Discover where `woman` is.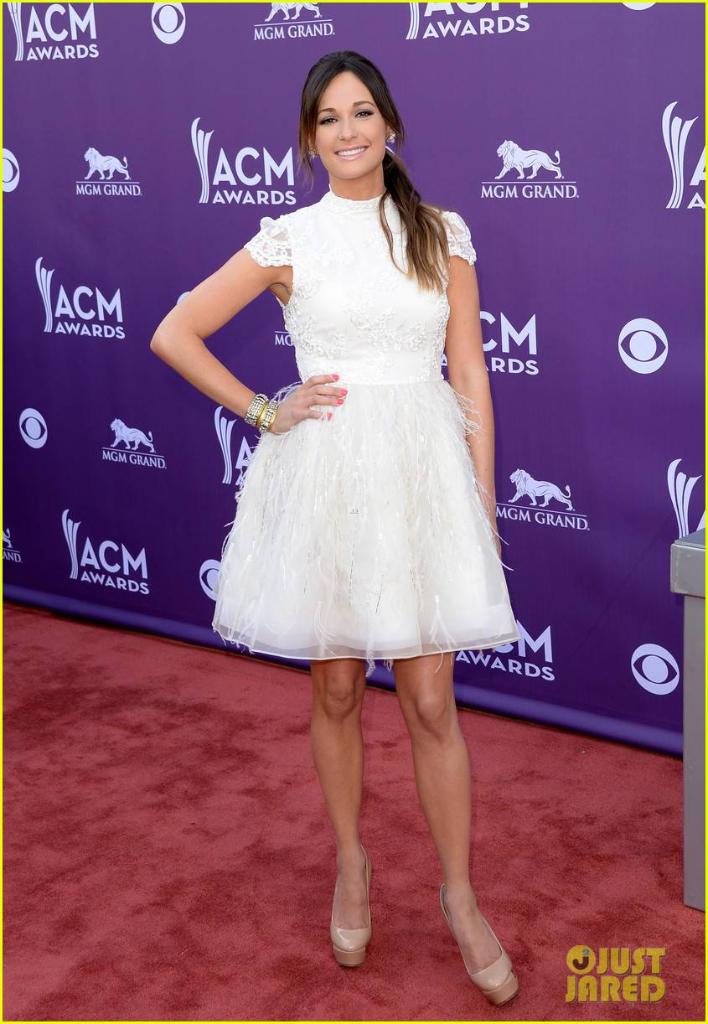
Discovered at {"left": 142, "top": 41, "right": 521, "bottom": 999}.
